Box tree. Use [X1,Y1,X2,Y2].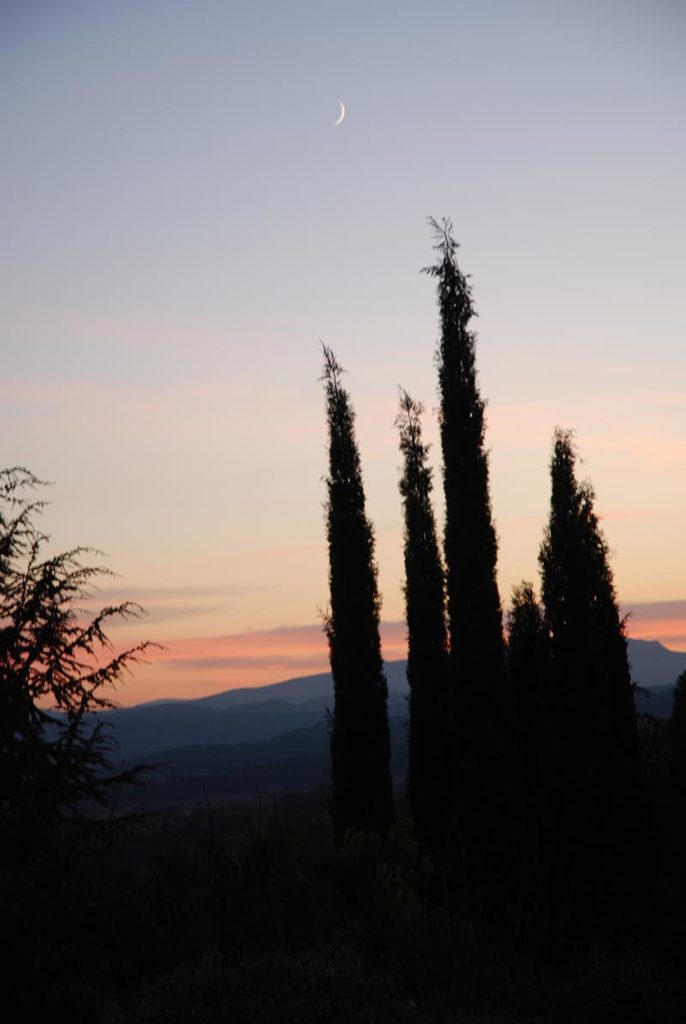
[527,399,639,722].
